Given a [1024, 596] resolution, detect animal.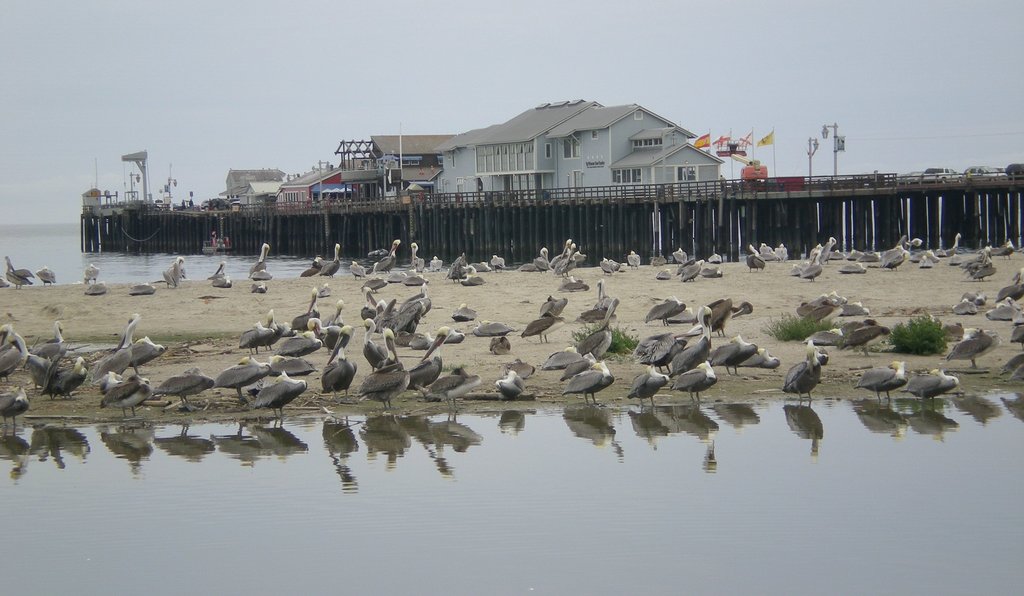
box(215, 352, 272, 401).
